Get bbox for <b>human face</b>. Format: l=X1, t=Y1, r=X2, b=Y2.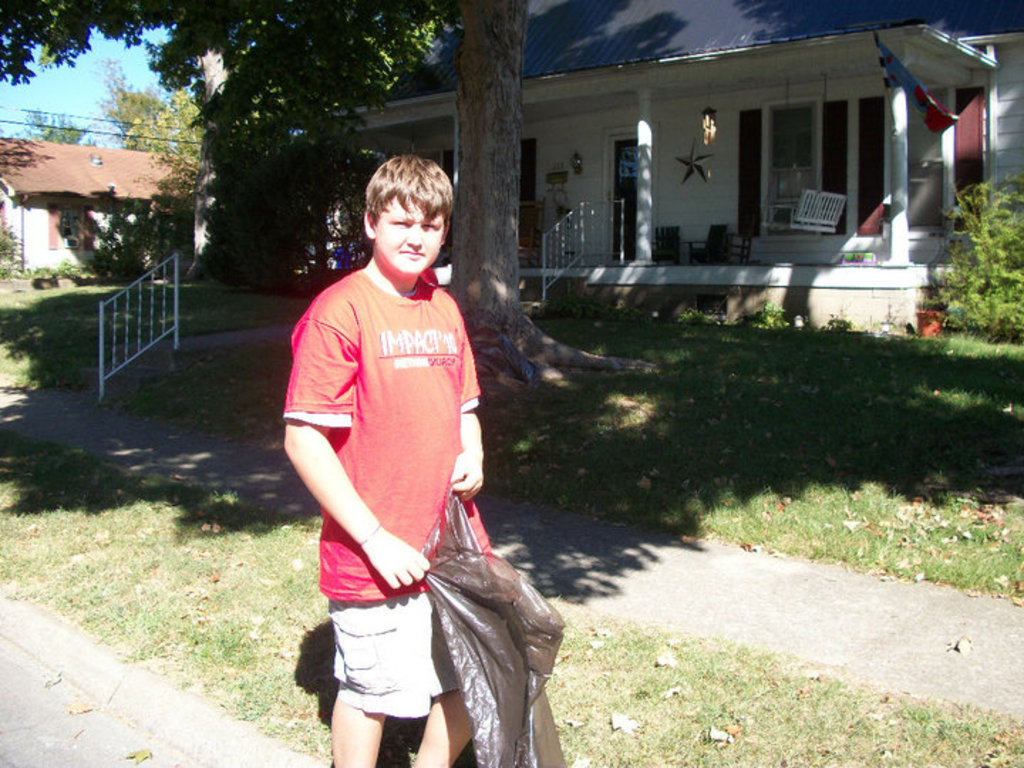
l=375, t=193, r=448, b=279.
